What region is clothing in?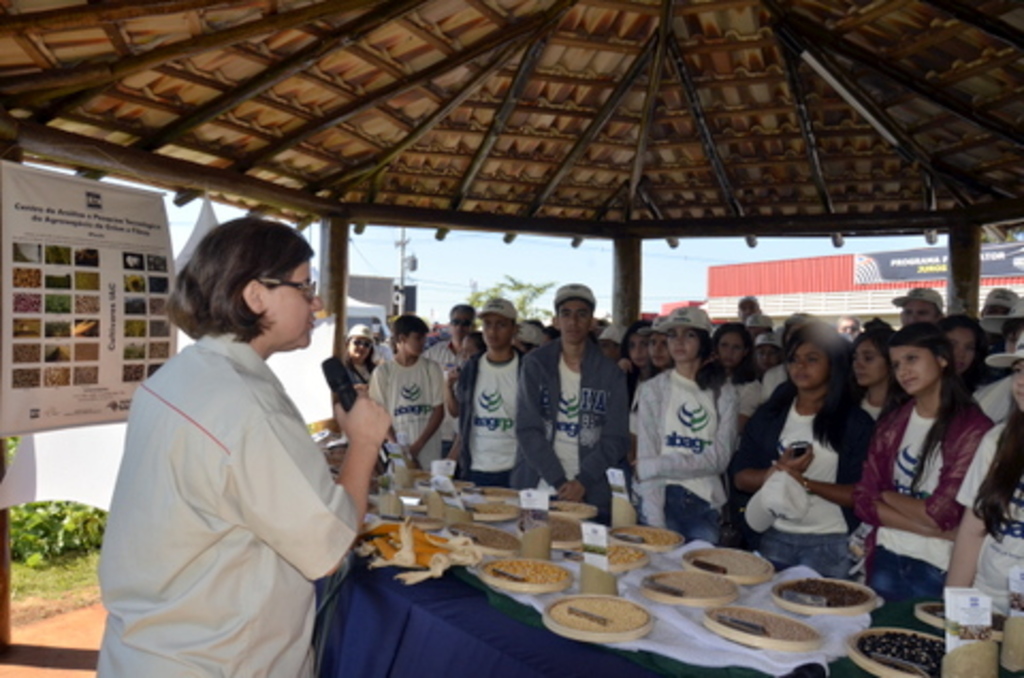
bbox(367, 352, 444, 471).
